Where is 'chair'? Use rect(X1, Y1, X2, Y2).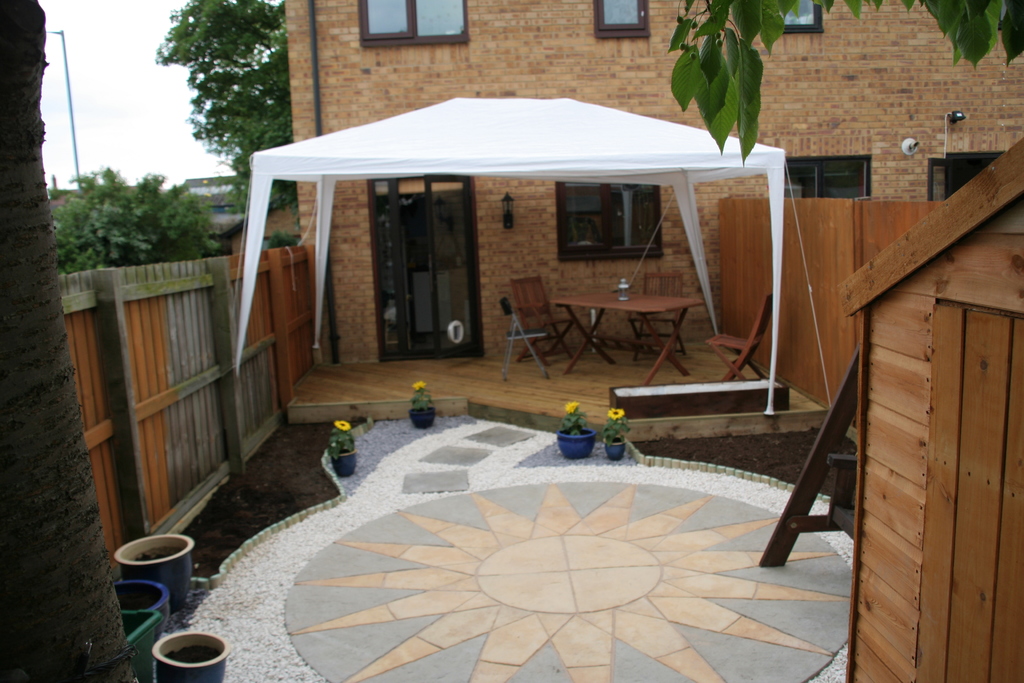
rect(708, 293, 773, 383).
